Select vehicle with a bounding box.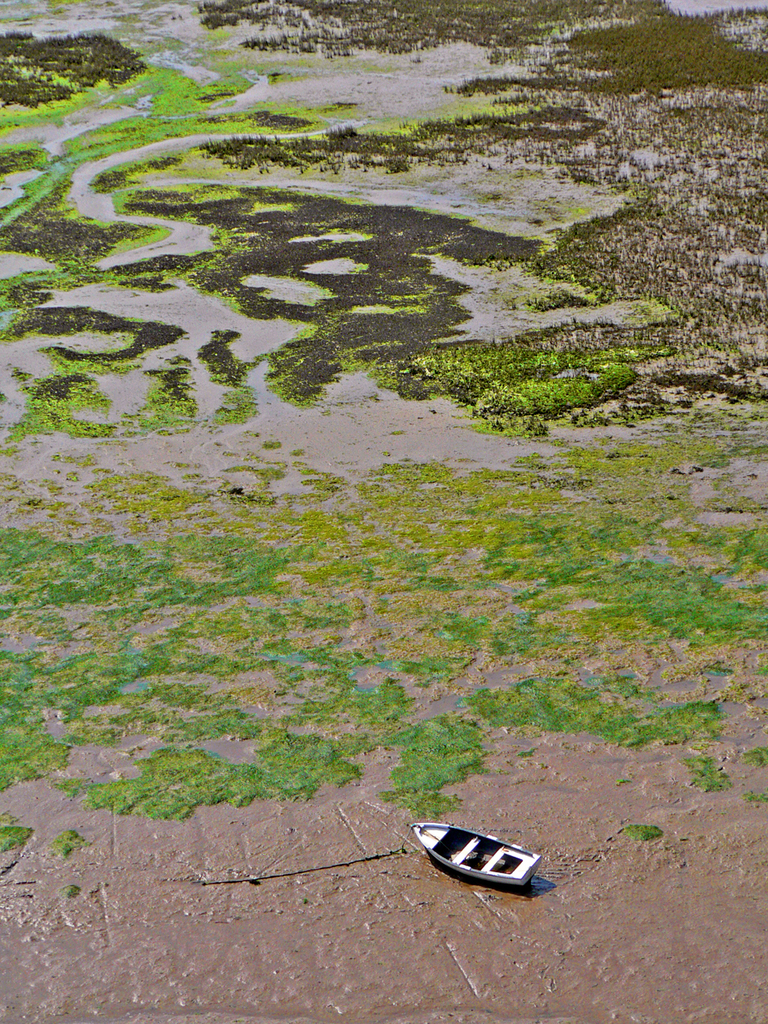
bbox=[412, 826, 539, 889].
